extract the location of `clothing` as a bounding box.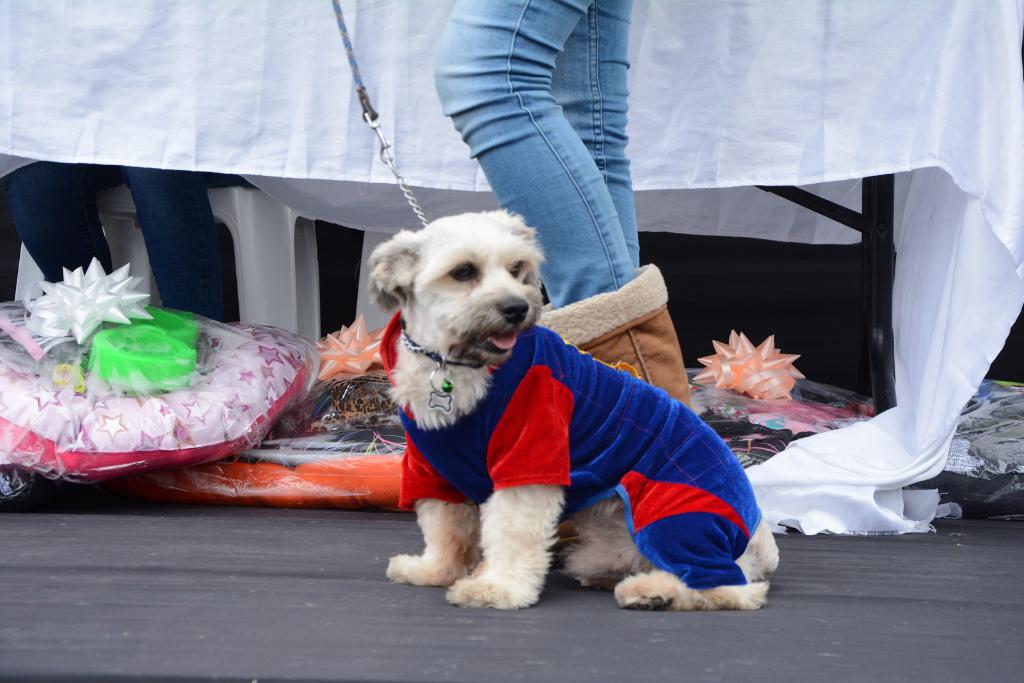
431 0 639 302.
